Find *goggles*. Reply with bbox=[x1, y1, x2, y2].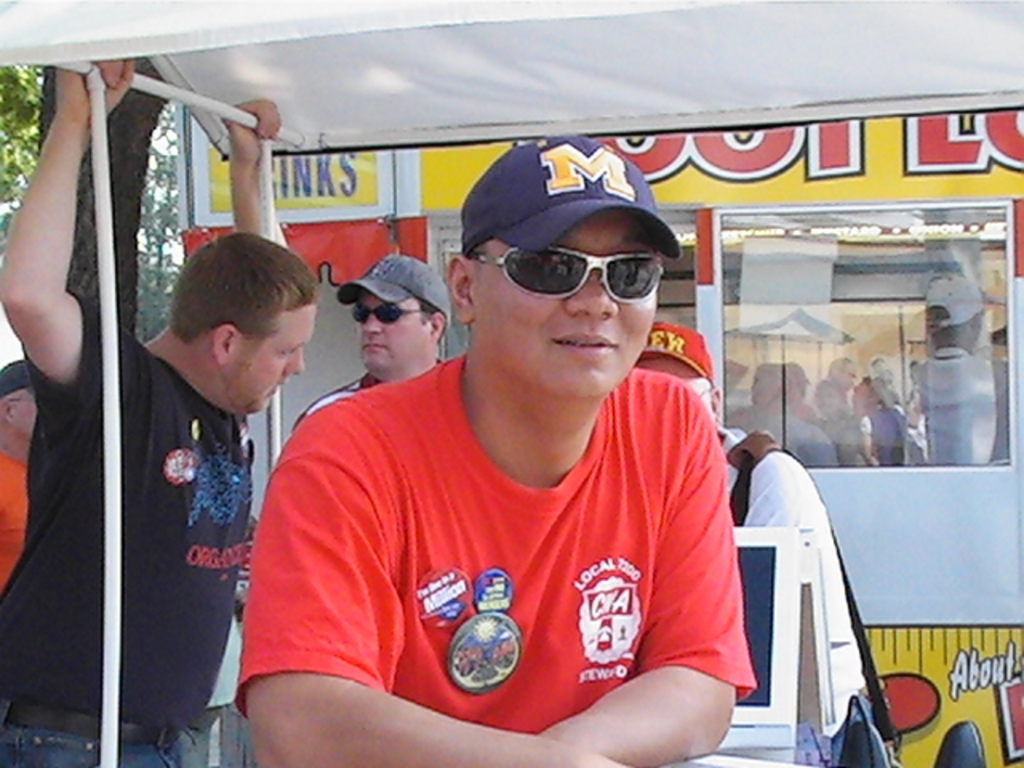
bbox=[346, 298, 426, 325].
